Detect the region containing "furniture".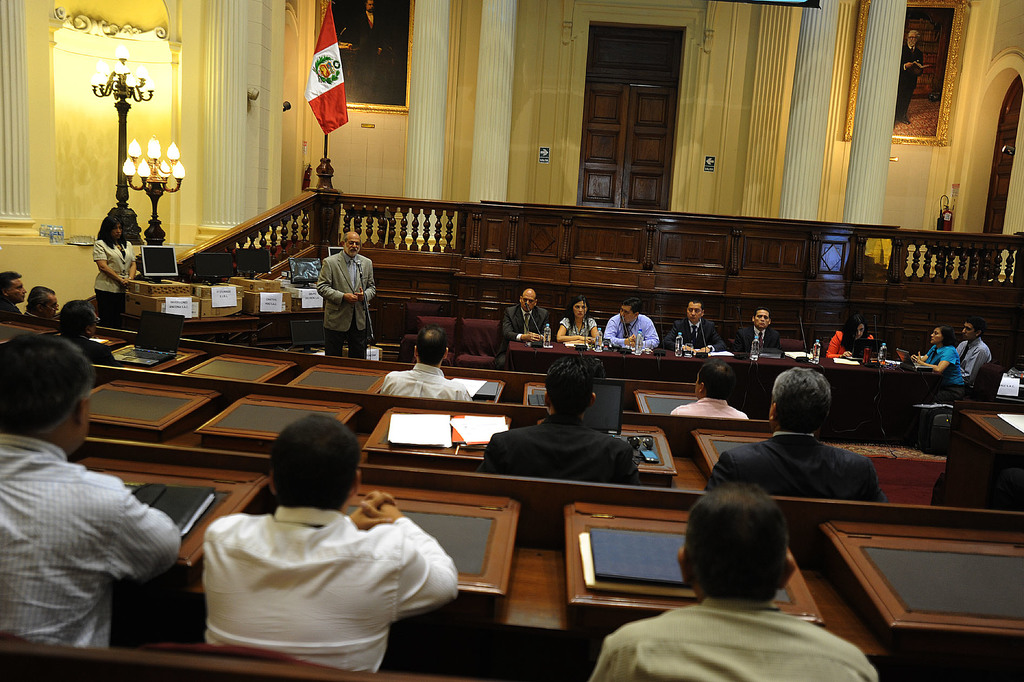
[779, 337, 808, 352].
